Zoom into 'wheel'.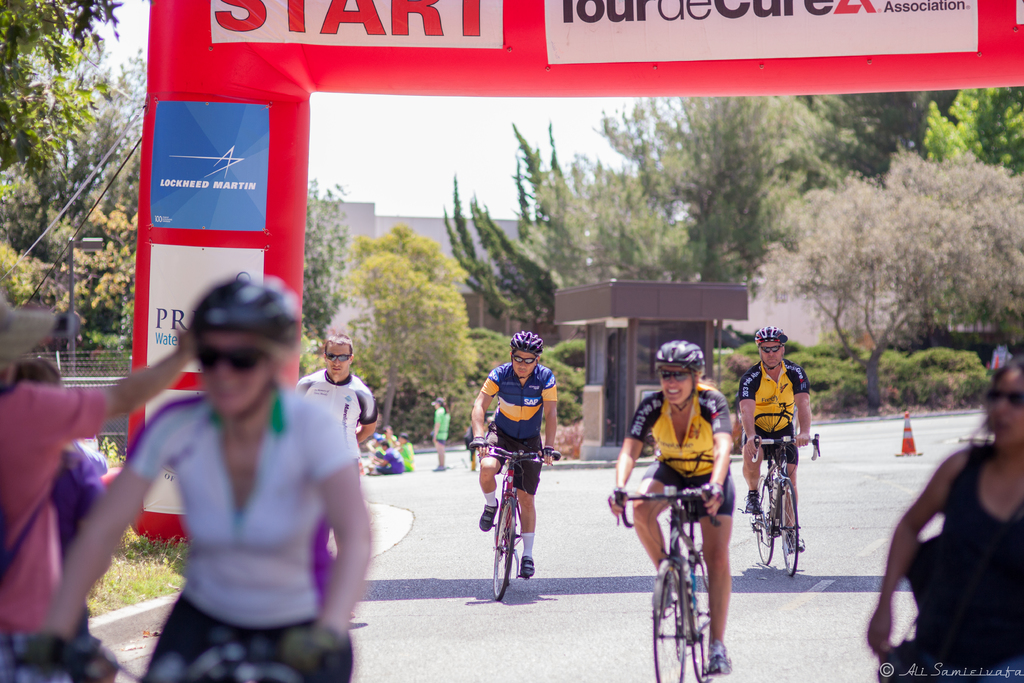
Zoom target: pyautogui.locateOnScreen(771, 479, 800, 577).
